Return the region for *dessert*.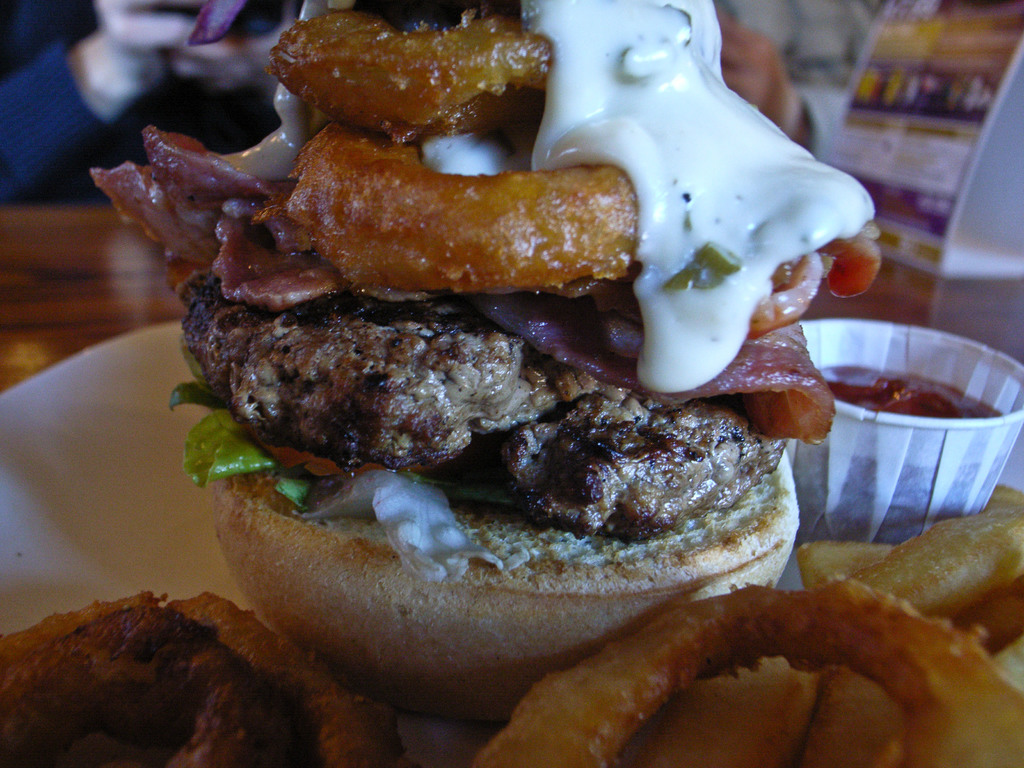
(x1=253, y1=26, x2=576, y2=137).
